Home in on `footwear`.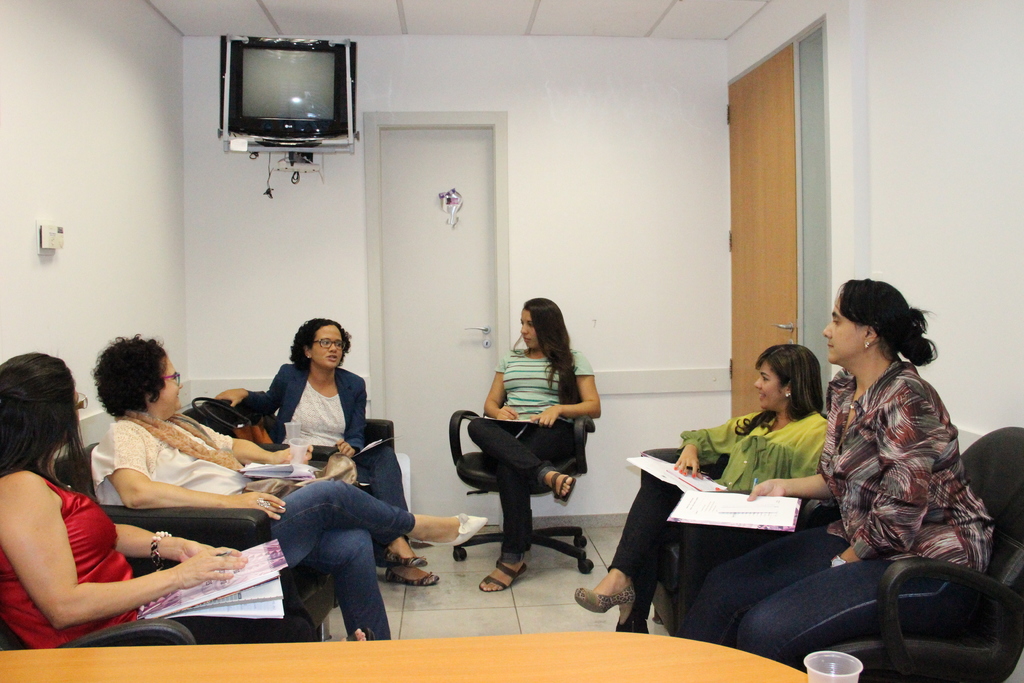
Homed in at [left=407, top=511, right=484, bottom=552].
